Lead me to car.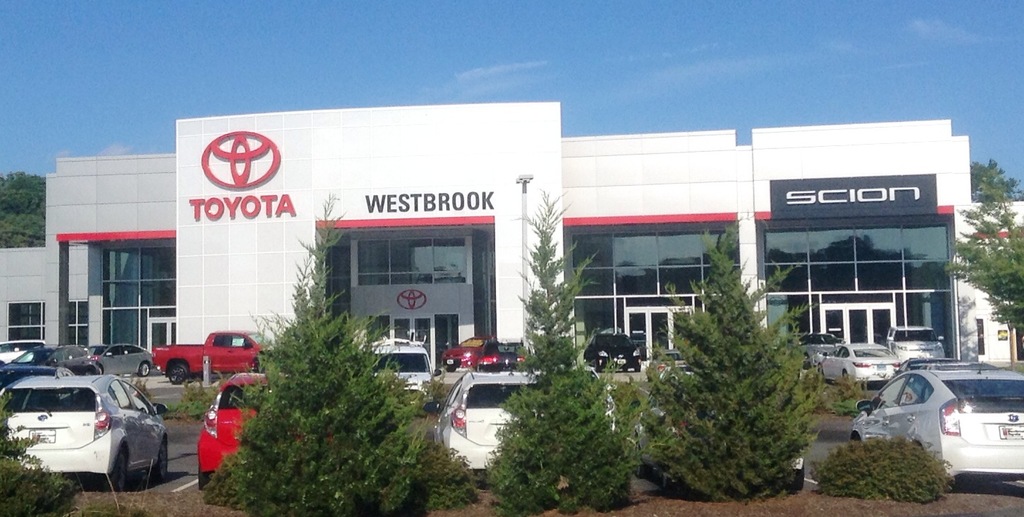
Lead to bbox=[478, 341, 532, 371].
